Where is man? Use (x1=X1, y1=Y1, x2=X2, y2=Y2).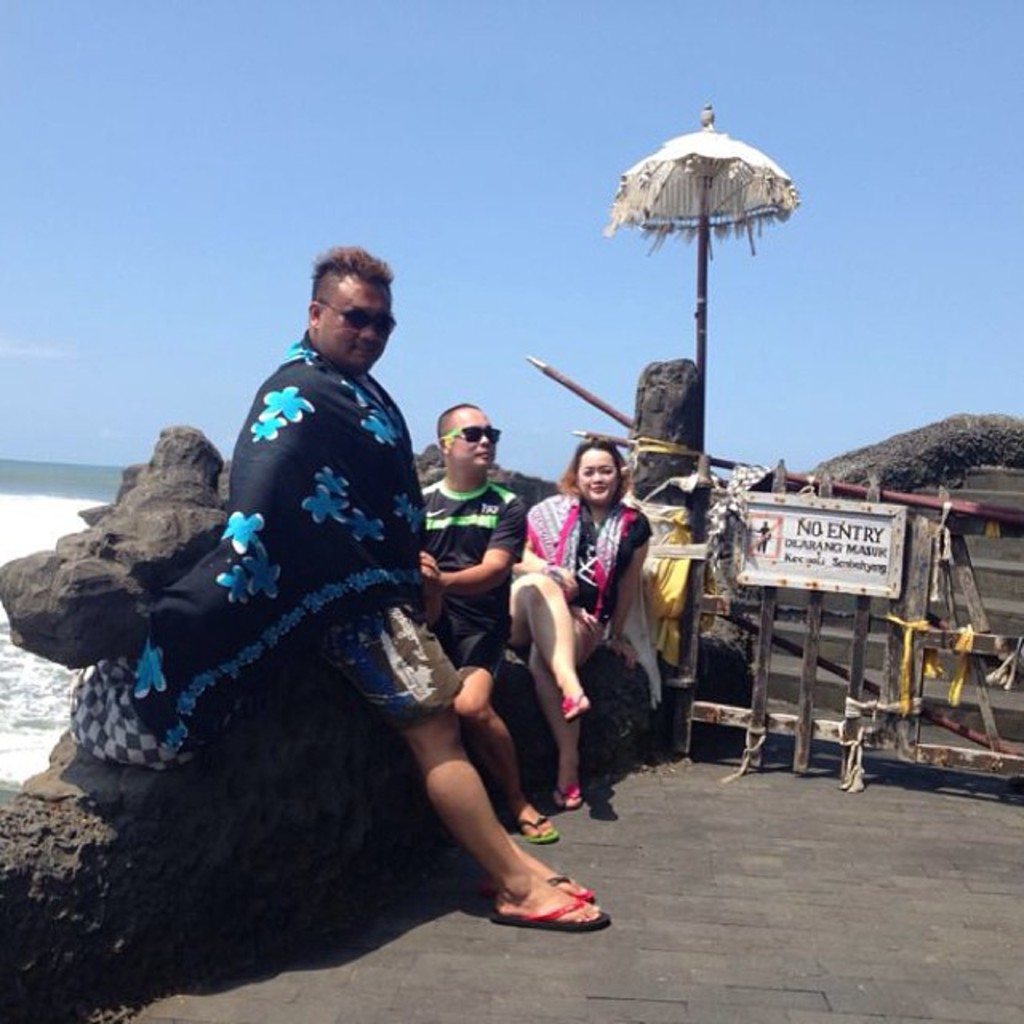
(x1=419, y1=405, x2=555, y2=838).
